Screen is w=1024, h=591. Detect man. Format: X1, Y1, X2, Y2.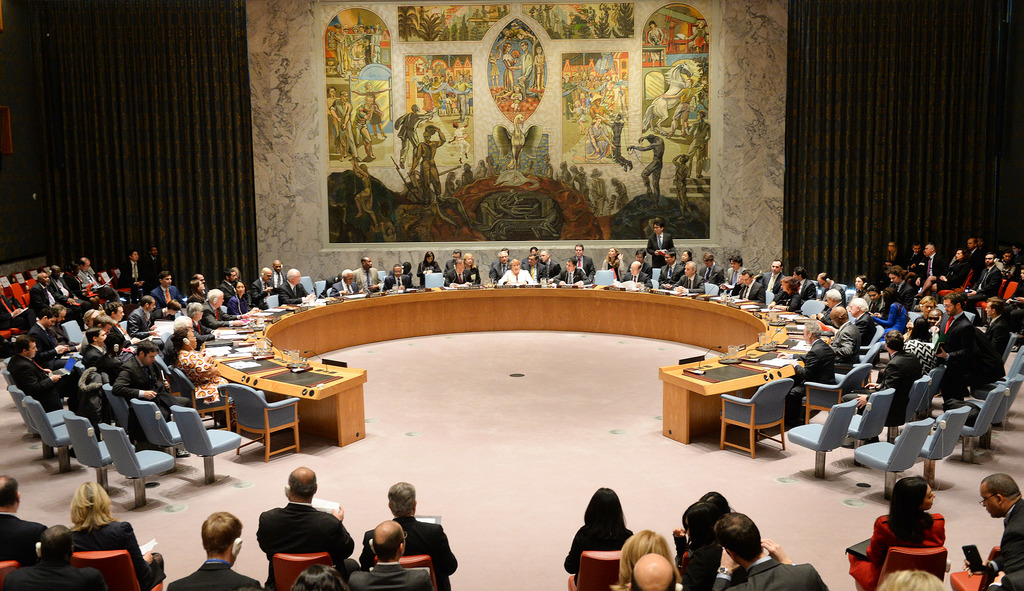
330, 269, 360, 294.
